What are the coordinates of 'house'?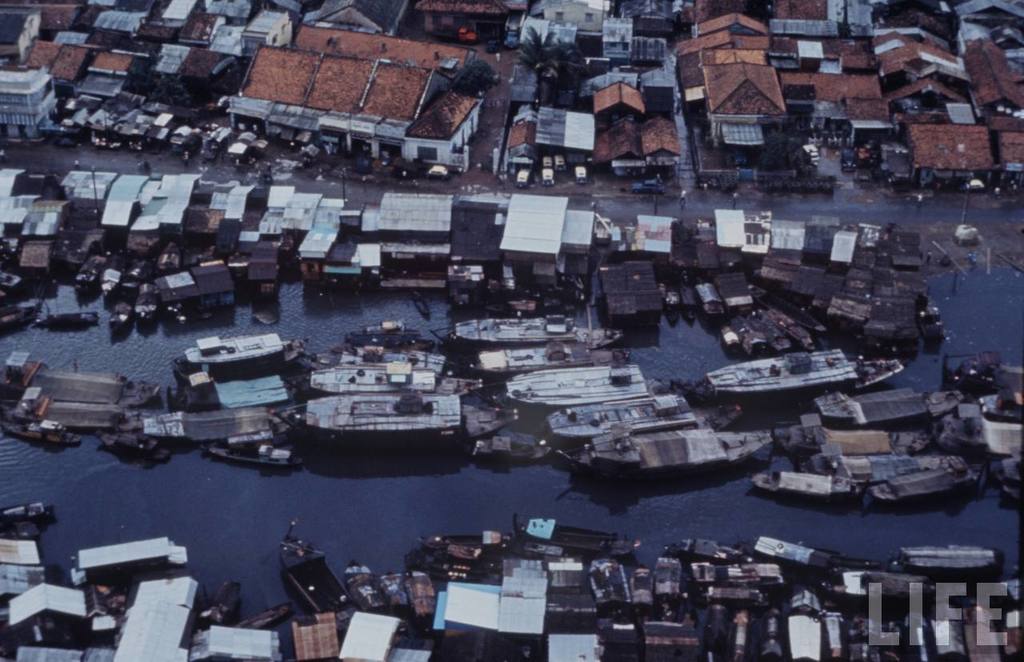
pyautogui.locateOnScreen(672, 33, 774, 72).
